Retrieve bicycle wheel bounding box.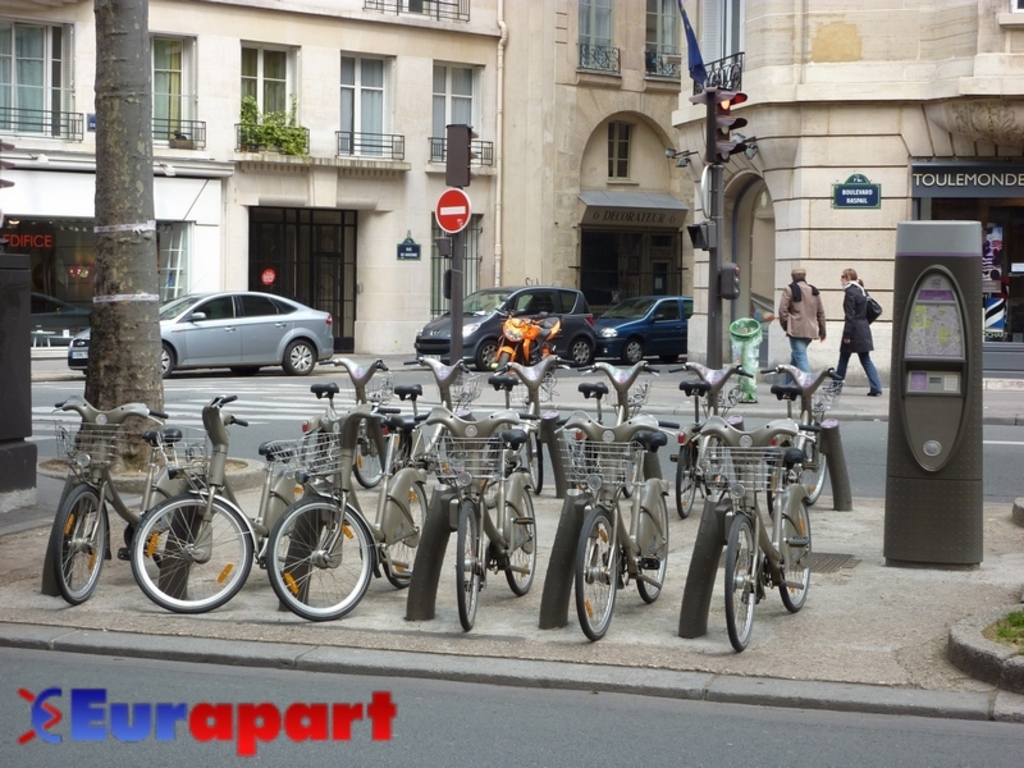
Bounding box: <region>669, 438, 691, 518</region>.
